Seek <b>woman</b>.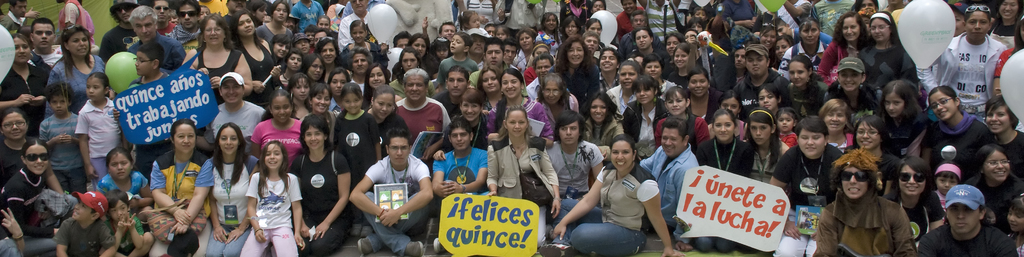
(317,38,341,74).
